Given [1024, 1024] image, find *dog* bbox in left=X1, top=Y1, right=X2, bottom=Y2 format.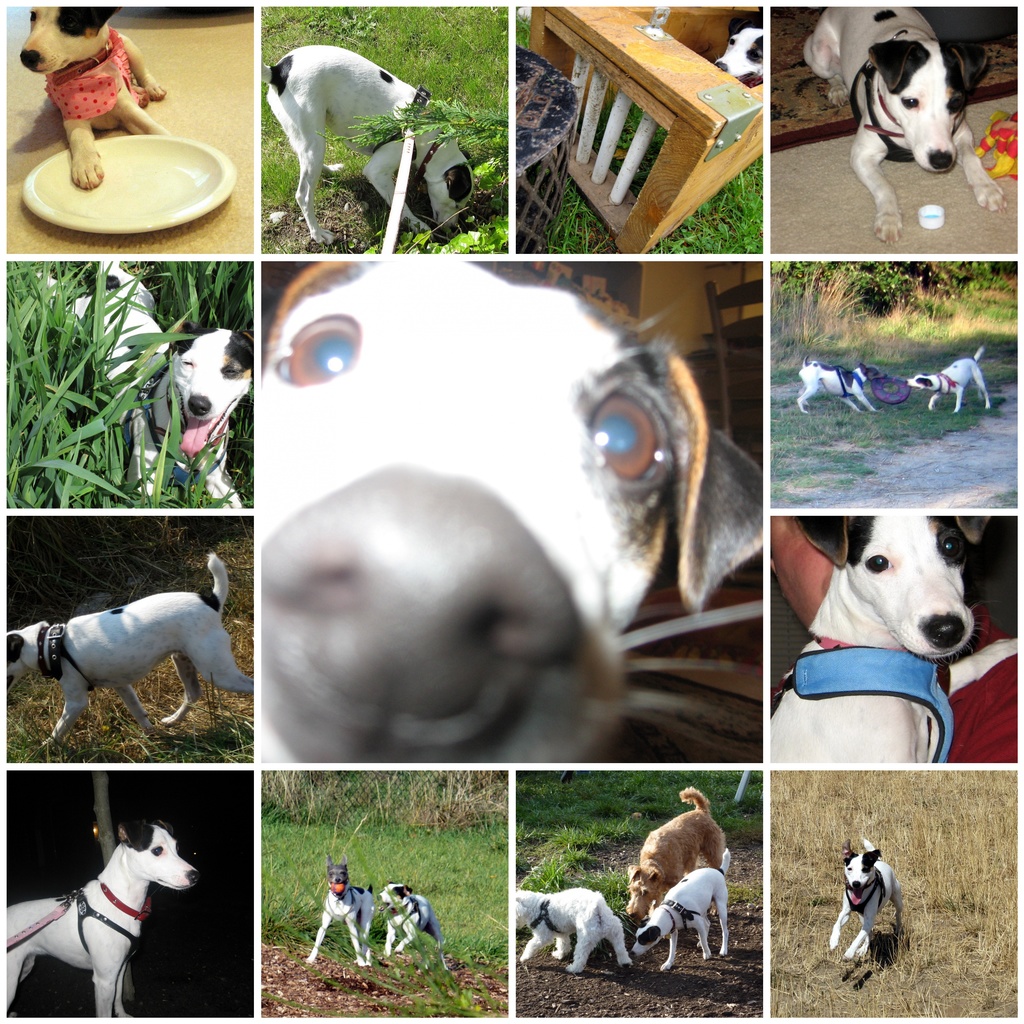
left=509, top=886, right=625, bottom=972.
